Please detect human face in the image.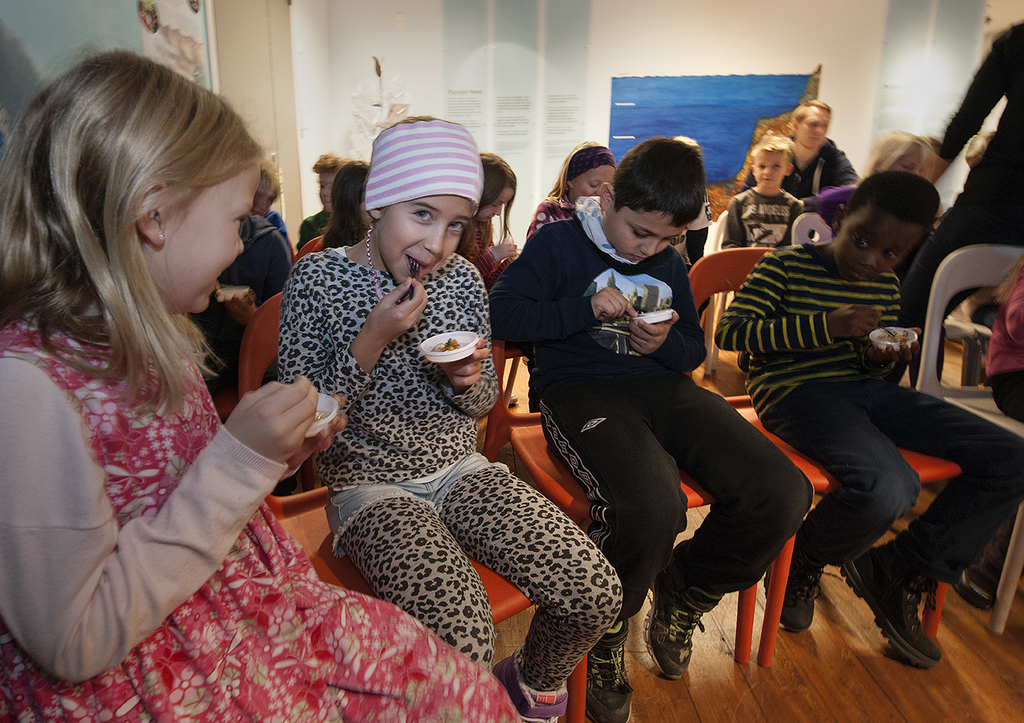
<box>794,107,830,143</box>.
